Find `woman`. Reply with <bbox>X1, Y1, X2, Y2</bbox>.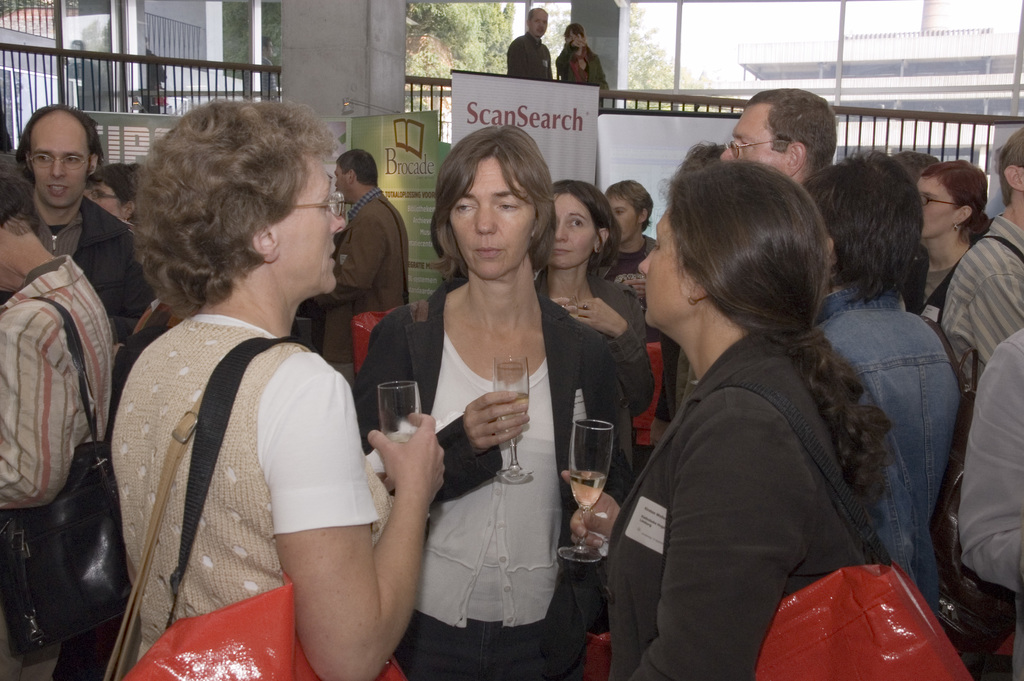
<bbox>113, 99, 447, 680</bbox>.
